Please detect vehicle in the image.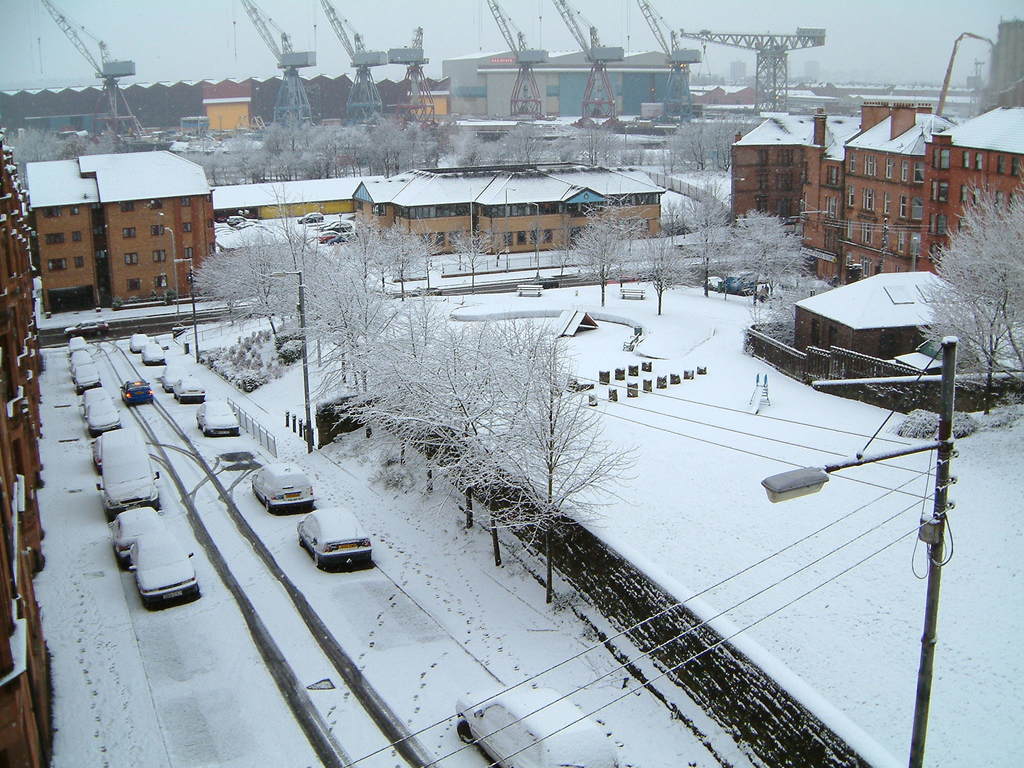
rect(333, 234, 356, 250).
